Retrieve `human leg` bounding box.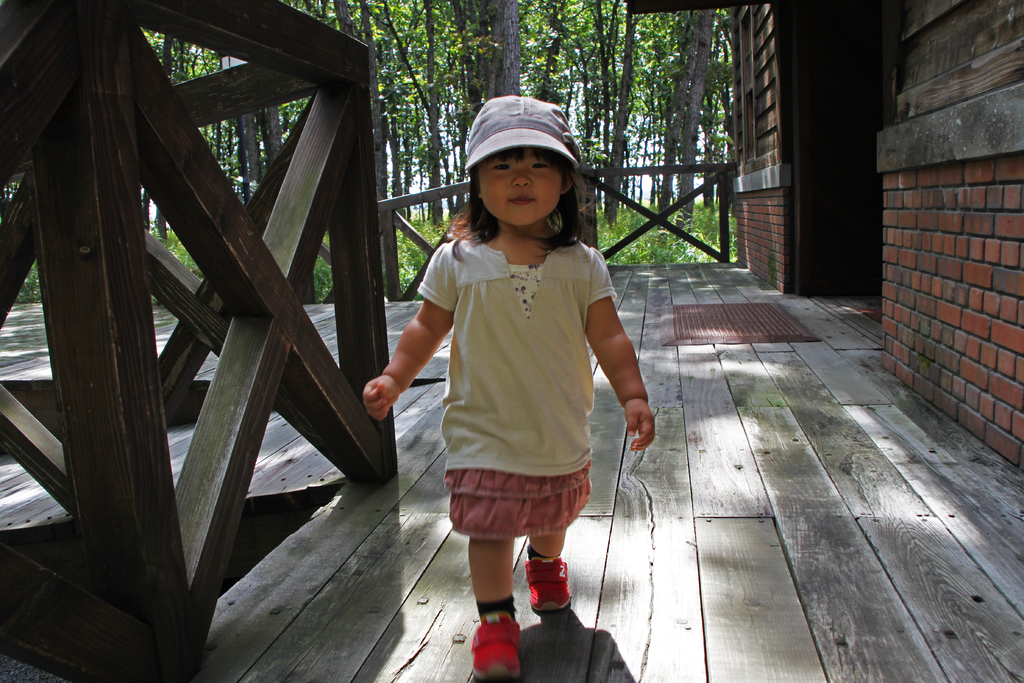
Bounding box: (x1=525, y1=533, x2=566, y2=607).
